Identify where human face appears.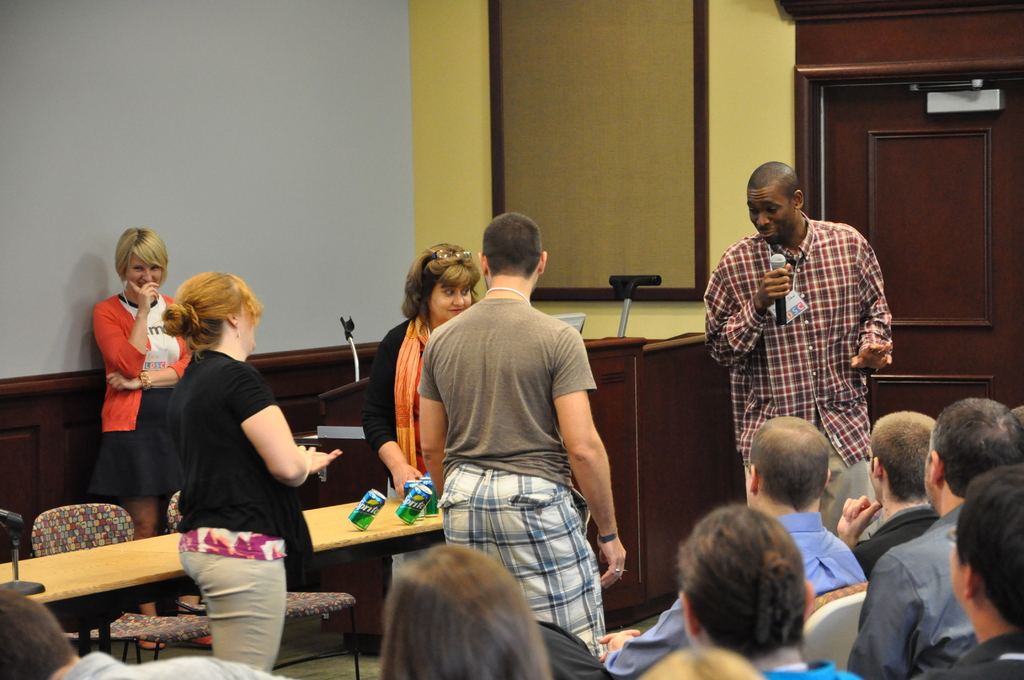
Appears at Rect(749, 190, 796, 247).
